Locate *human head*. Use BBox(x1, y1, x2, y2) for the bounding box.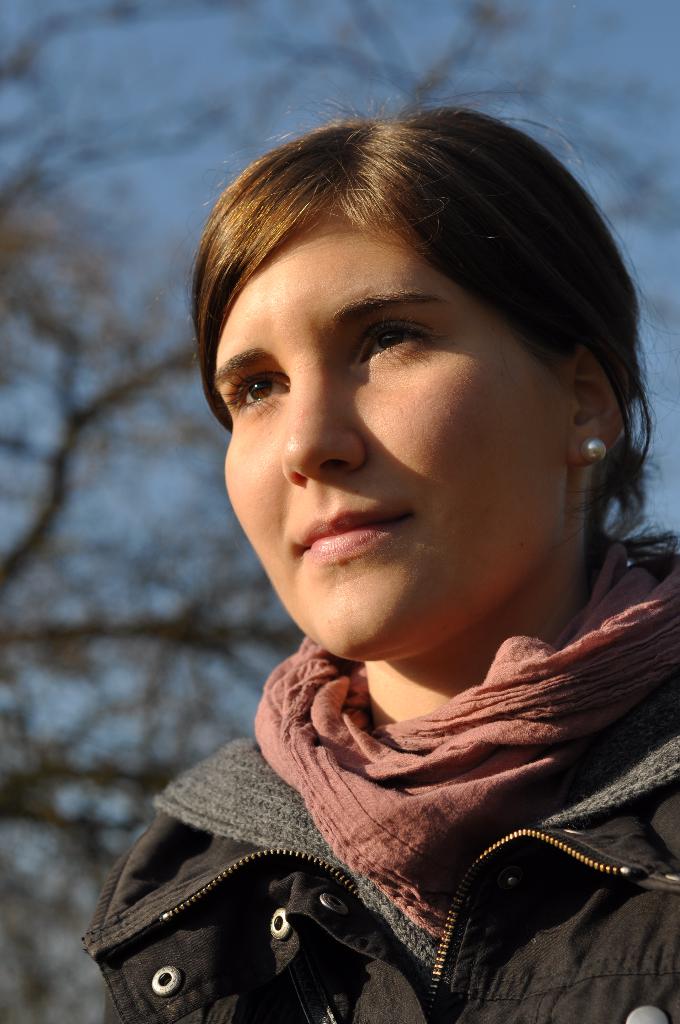
BBox(220, 84, 604, 613).
